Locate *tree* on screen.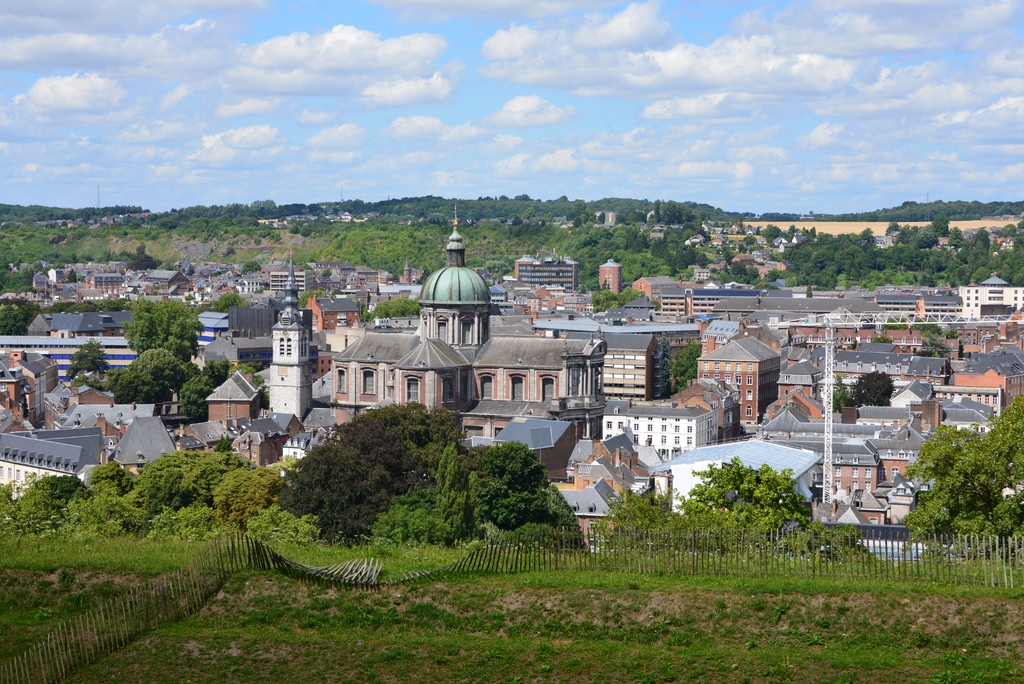
On screen at 435/441/582/555.
